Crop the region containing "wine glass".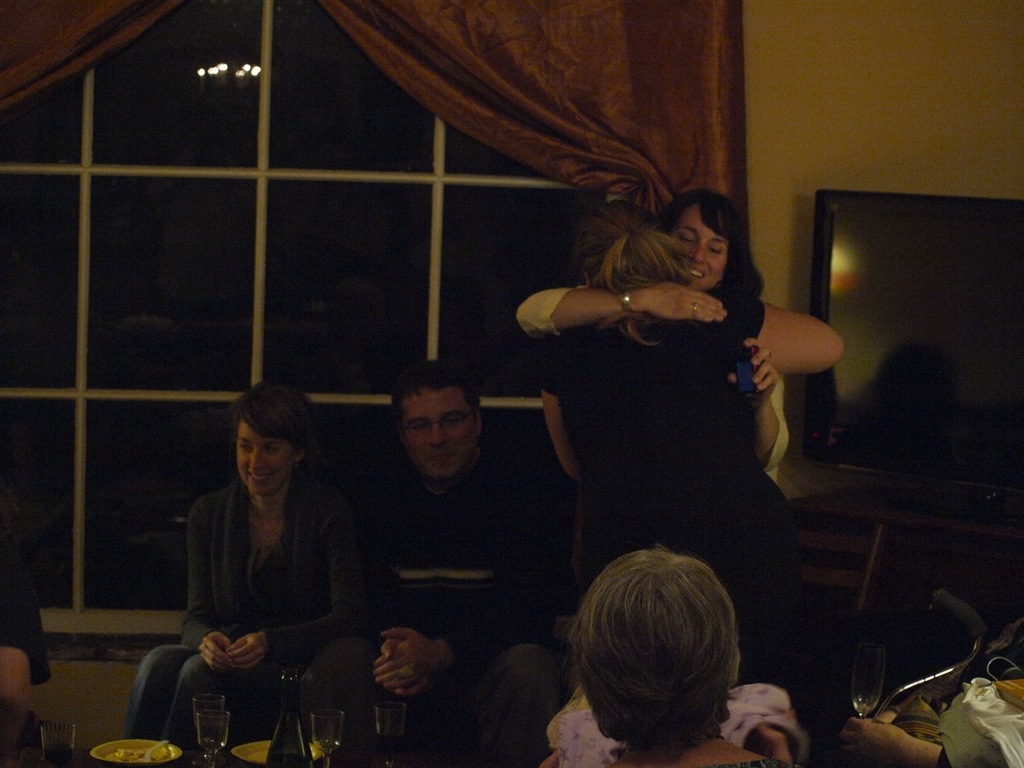
Crop region: <box>854,642,882,726</box>.
